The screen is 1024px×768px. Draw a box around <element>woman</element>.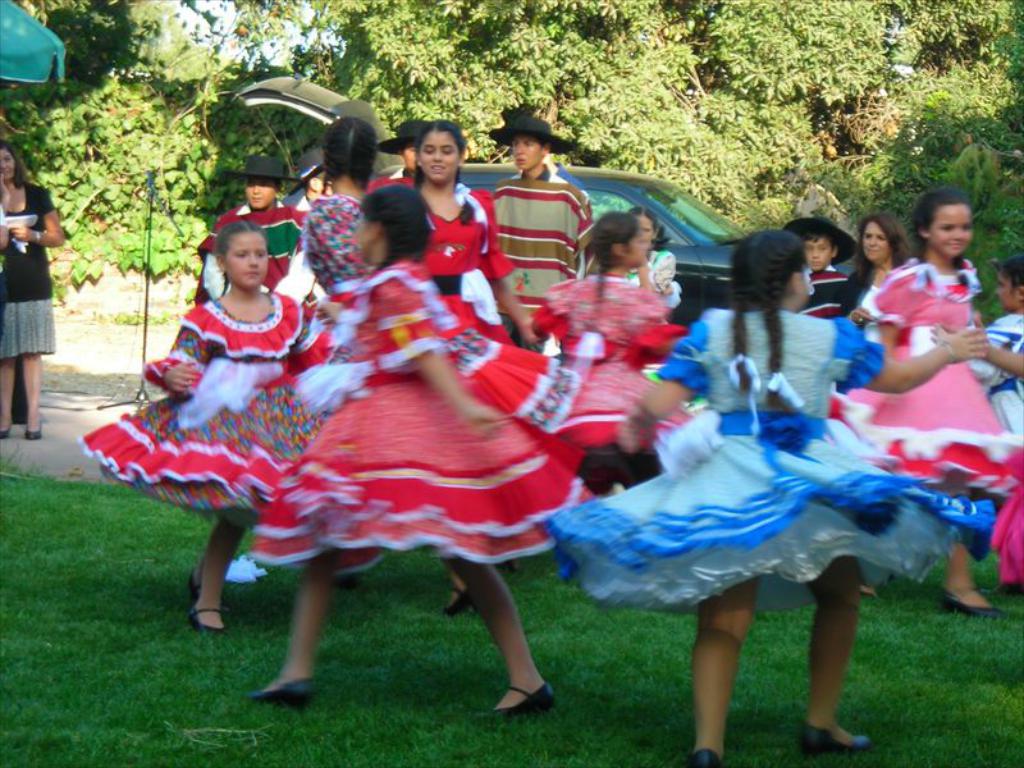
(left=0, top=138, right=67, bottom=442).
